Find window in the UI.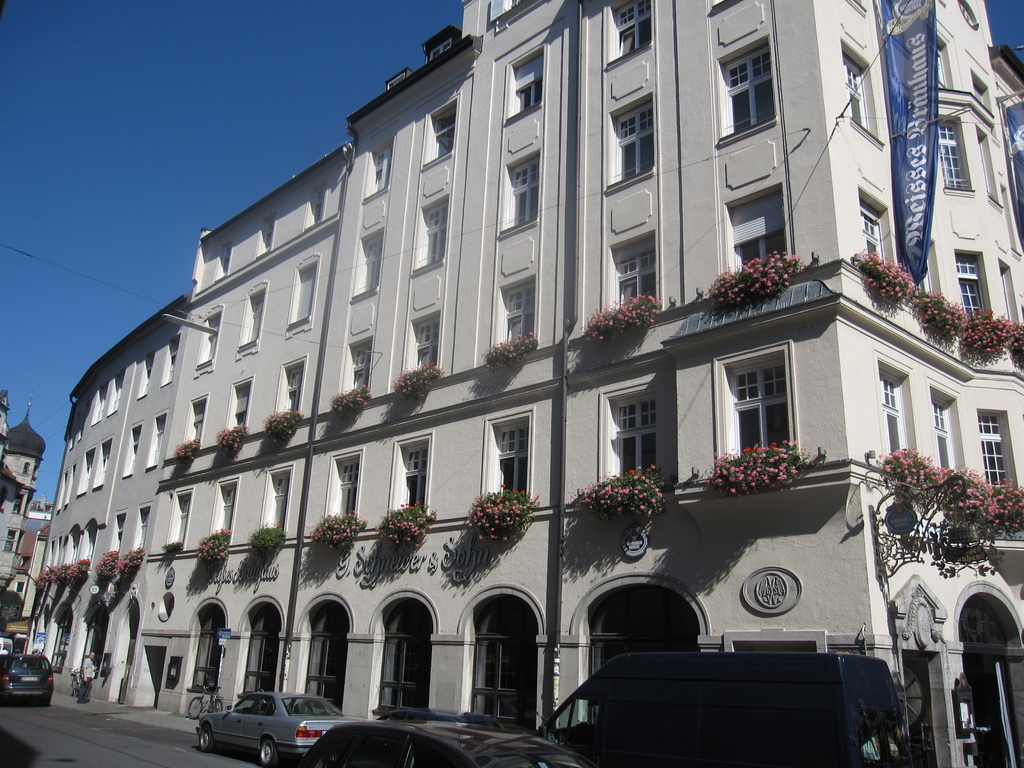
UI element at 972, 404, 1009, 504.
